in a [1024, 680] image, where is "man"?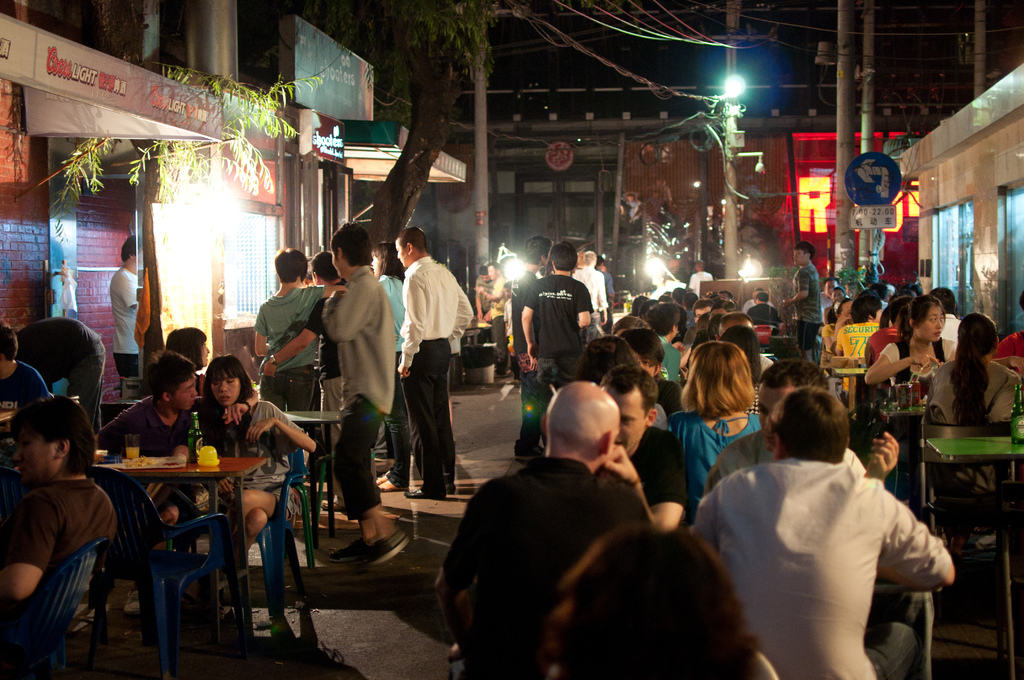
box(783, 243, 822, 368).
